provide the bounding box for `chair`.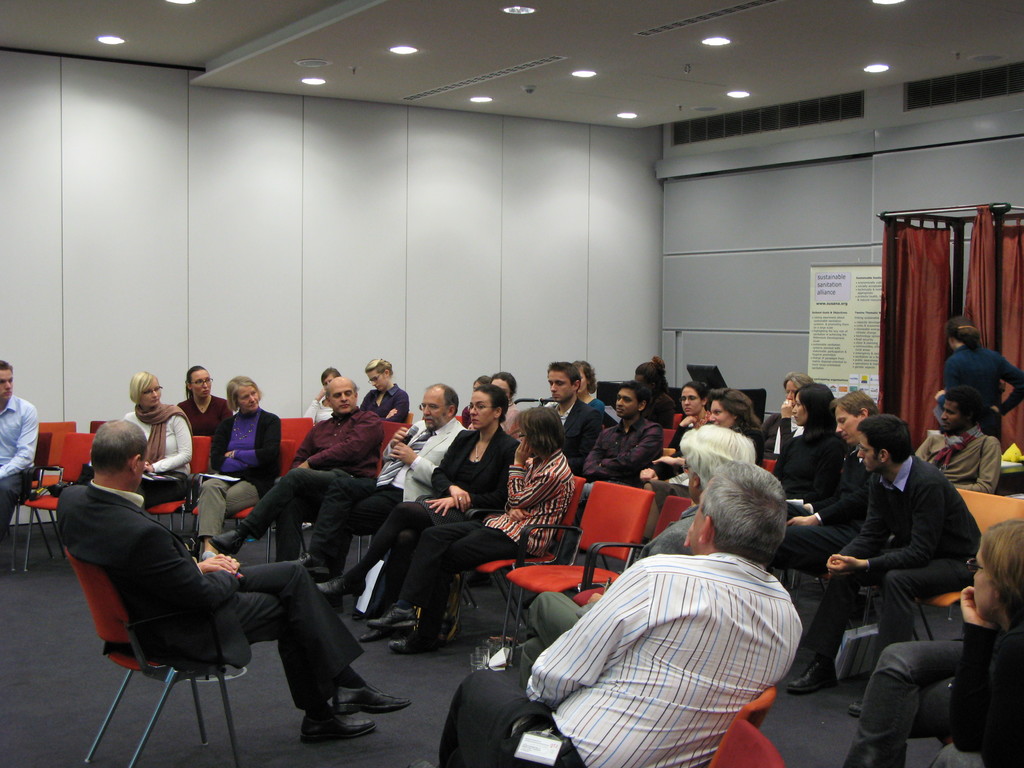
705:717:791:767.
